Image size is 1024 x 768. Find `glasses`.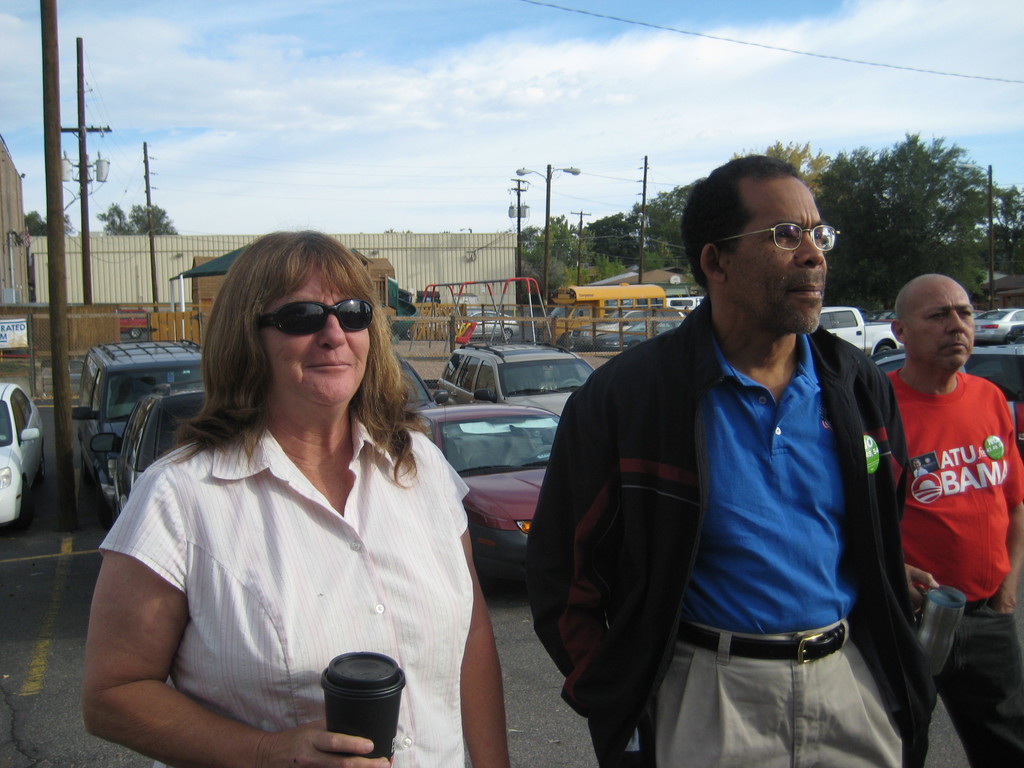
<region>702, 212, 847, 264</region>.
